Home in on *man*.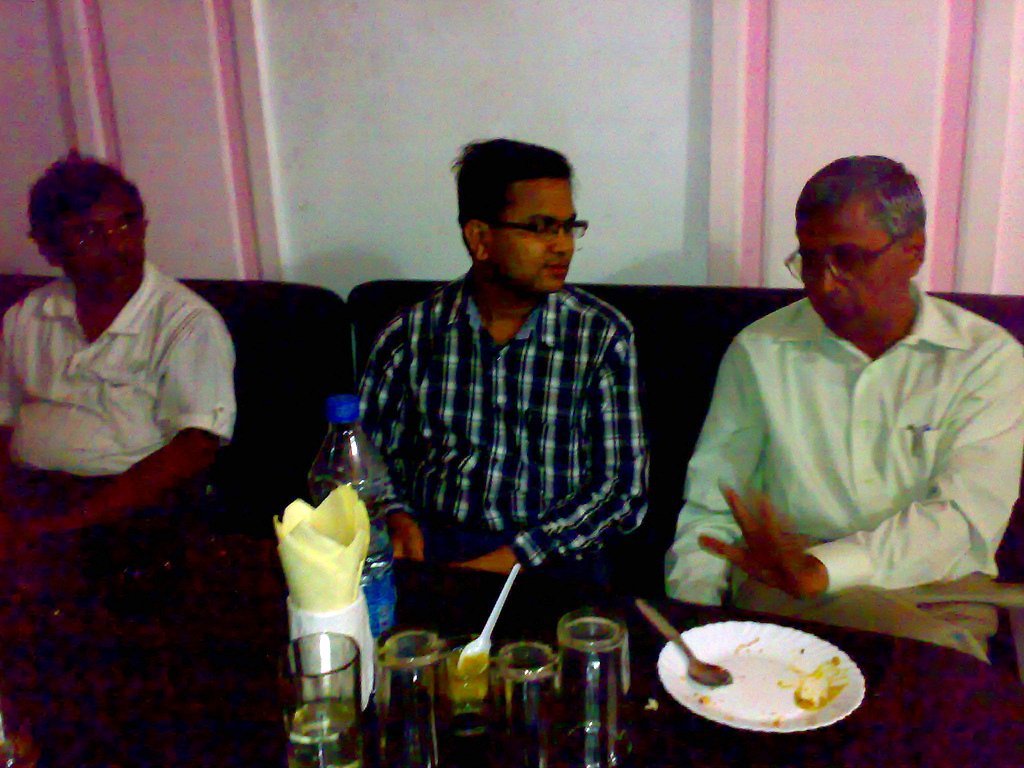
Homed in at <region>656, 175, 1015, 654</region>.
